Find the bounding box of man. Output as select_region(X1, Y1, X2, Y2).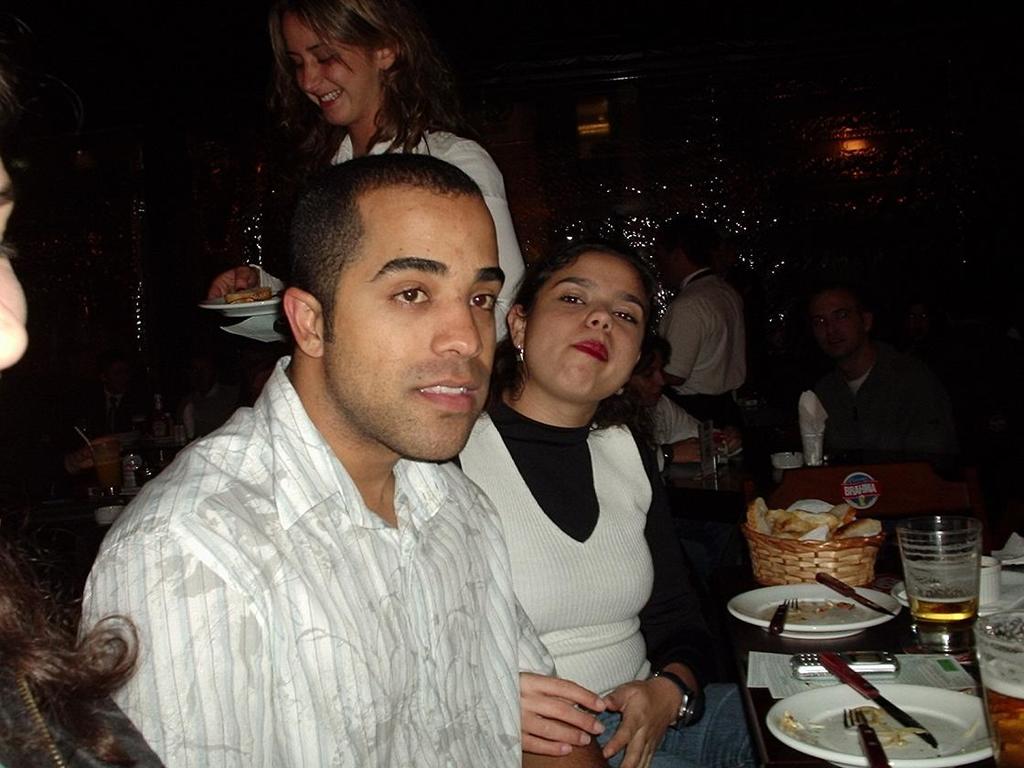
select_region(658, 229, 742, 422).
